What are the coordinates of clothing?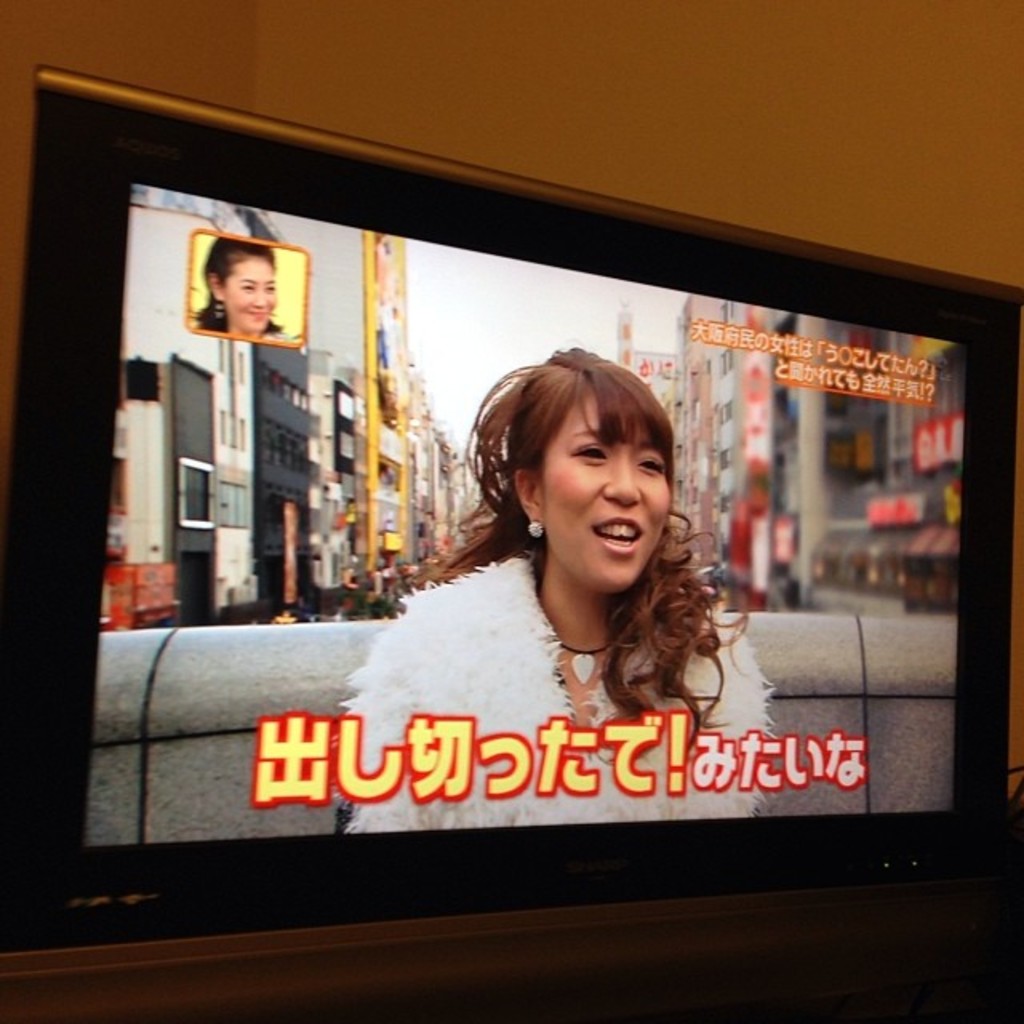
select_region(338, 557, 778, 824).
